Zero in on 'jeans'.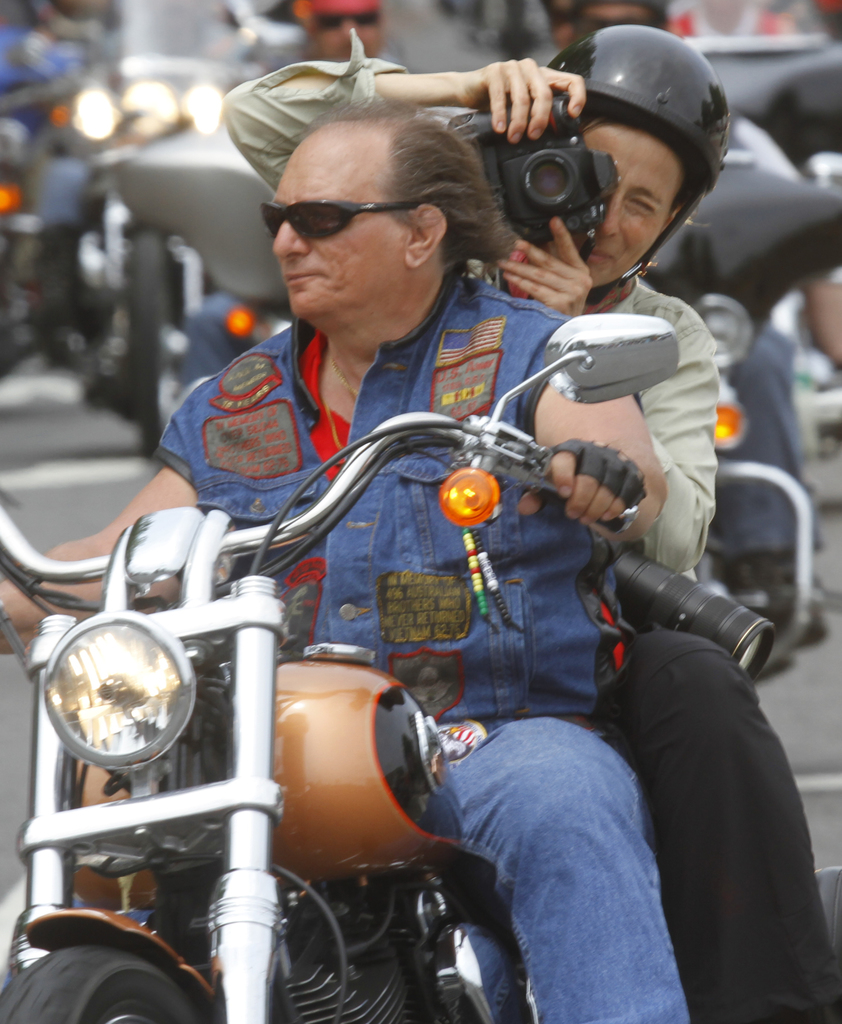
Zeroed in: [left=423, top=716, right=689, bottom=1023].
